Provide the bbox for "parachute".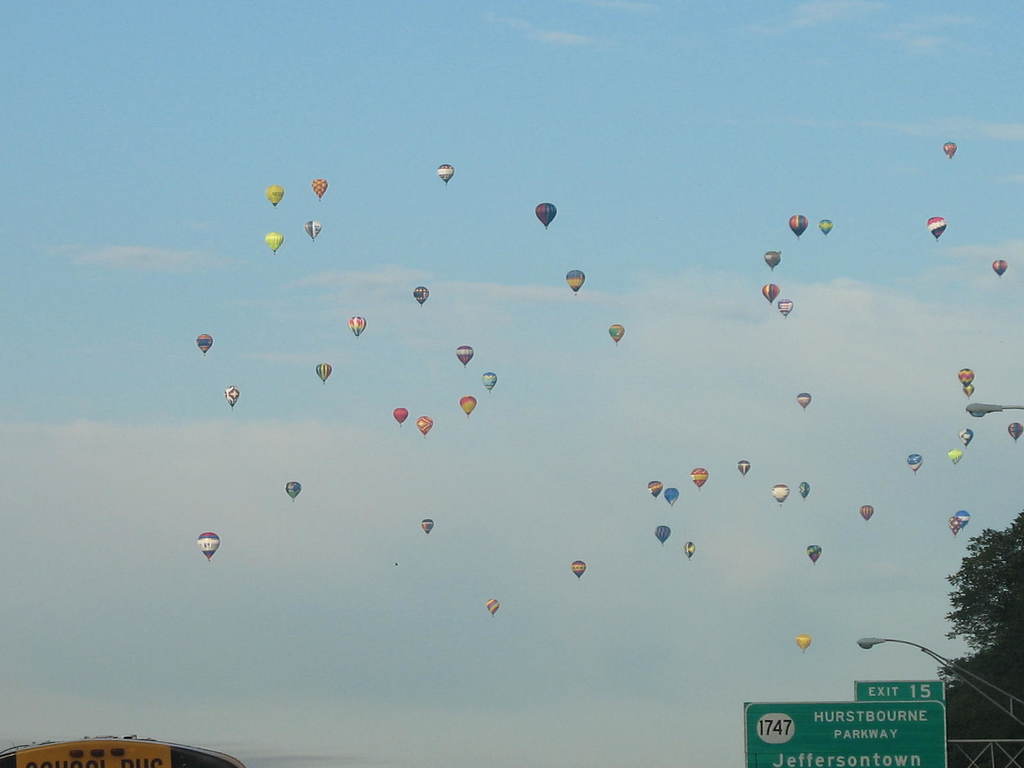
<region>563, 273, 586, 292</region>.
